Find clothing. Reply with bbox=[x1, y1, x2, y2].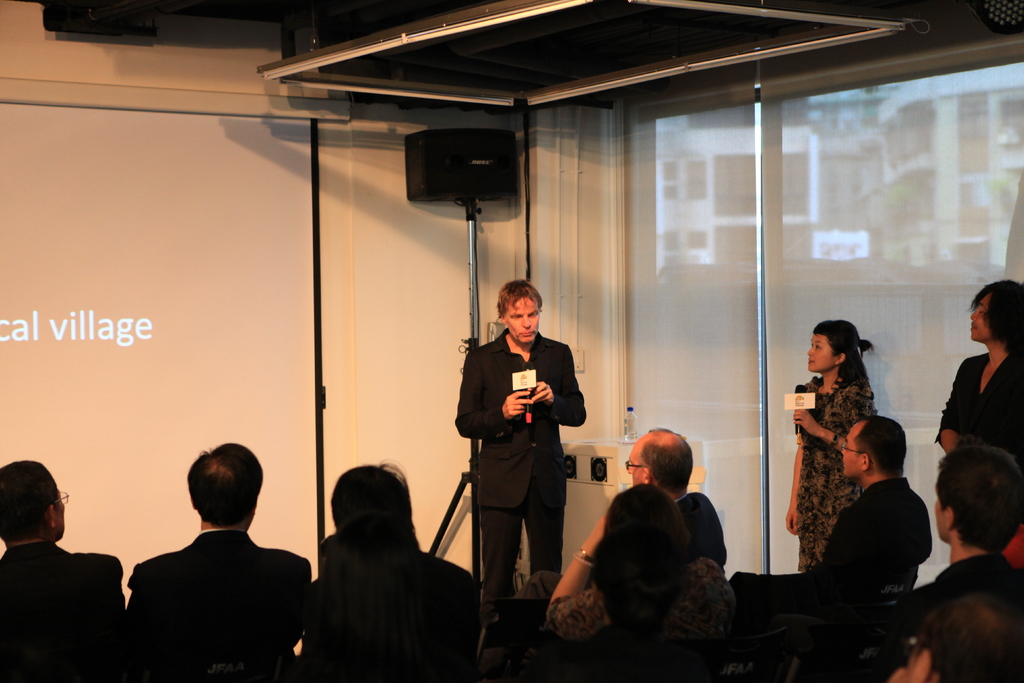
bbox=[794, 373, 879, 573].
